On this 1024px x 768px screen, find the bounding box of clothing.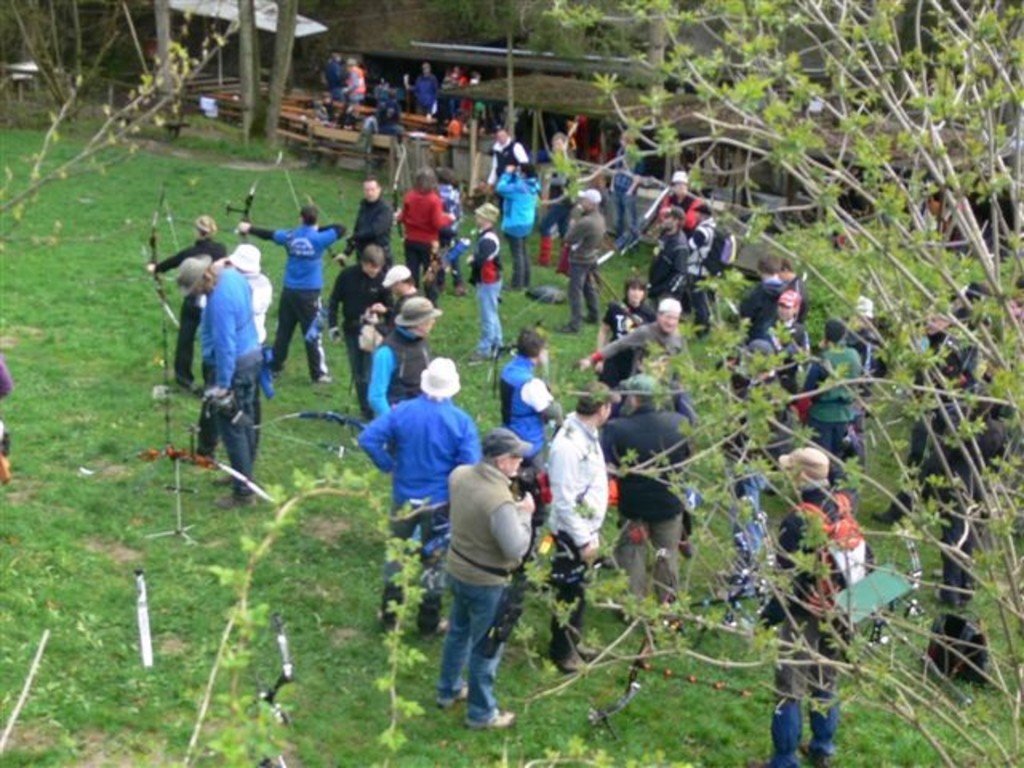
Bounding box: bbox(493, 166, 536, 288).
